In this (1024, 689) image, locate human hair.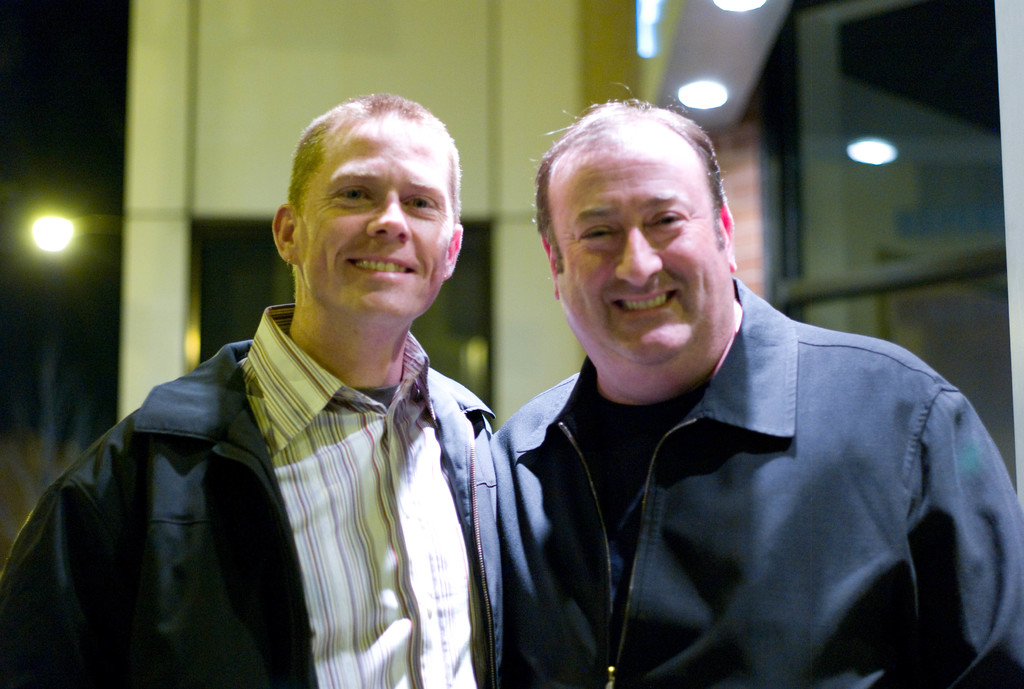
Bounding box: 278,94,453,260.
